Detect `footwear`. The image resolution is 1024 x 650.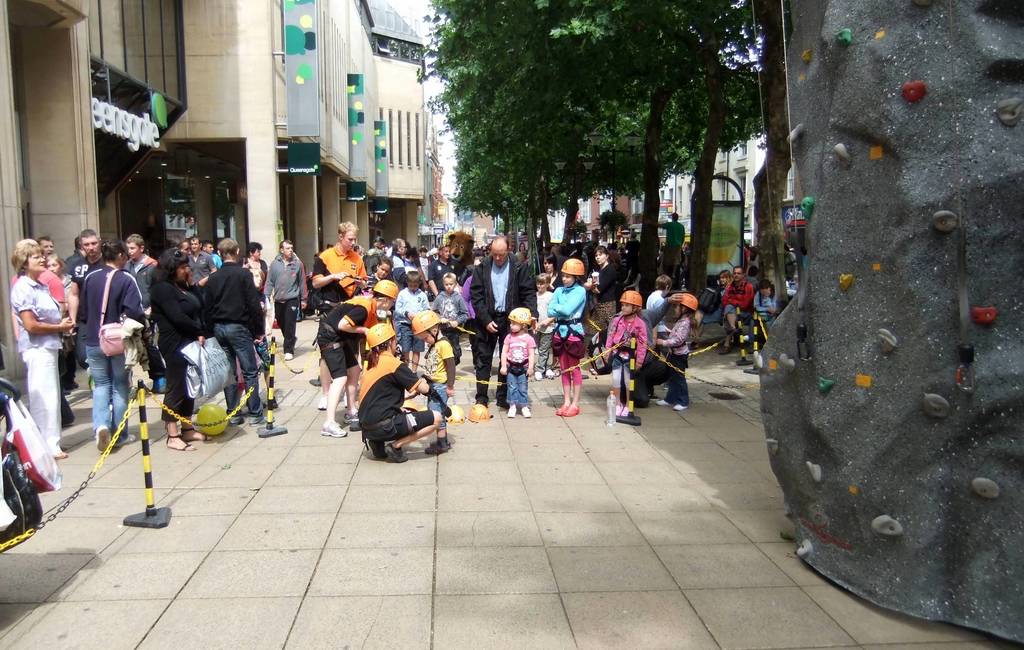
box(715, 345, 733, 354).
